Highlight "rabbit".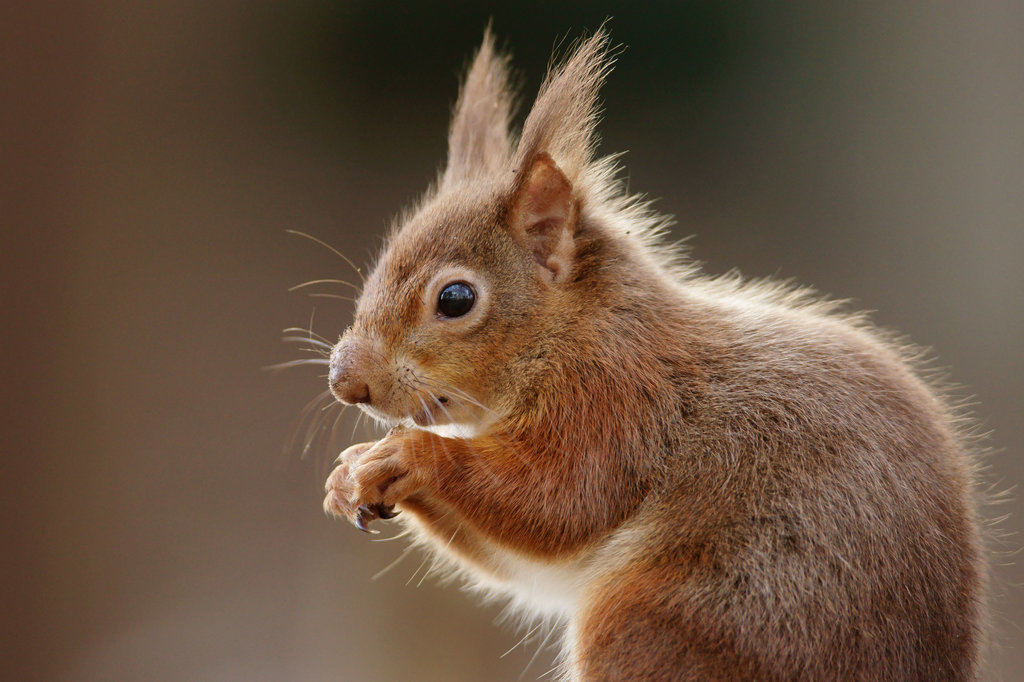
Highlighted region: select_region(274, 24, 1007, 681).
